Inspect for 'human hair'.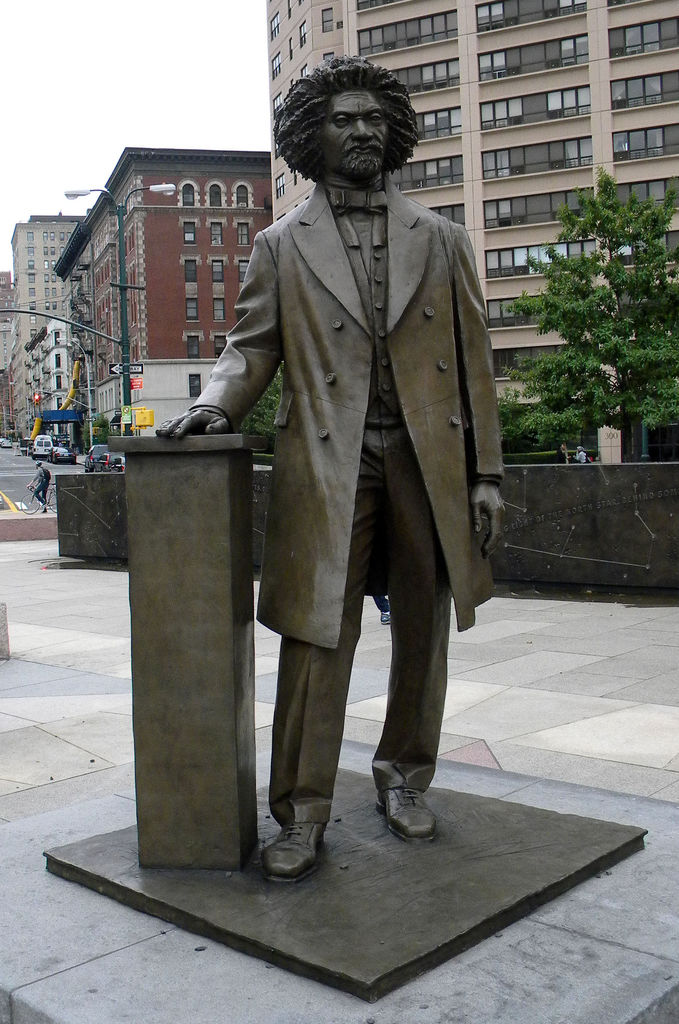
Inspection: (left=271, top=56, right=420, bottom=185).
